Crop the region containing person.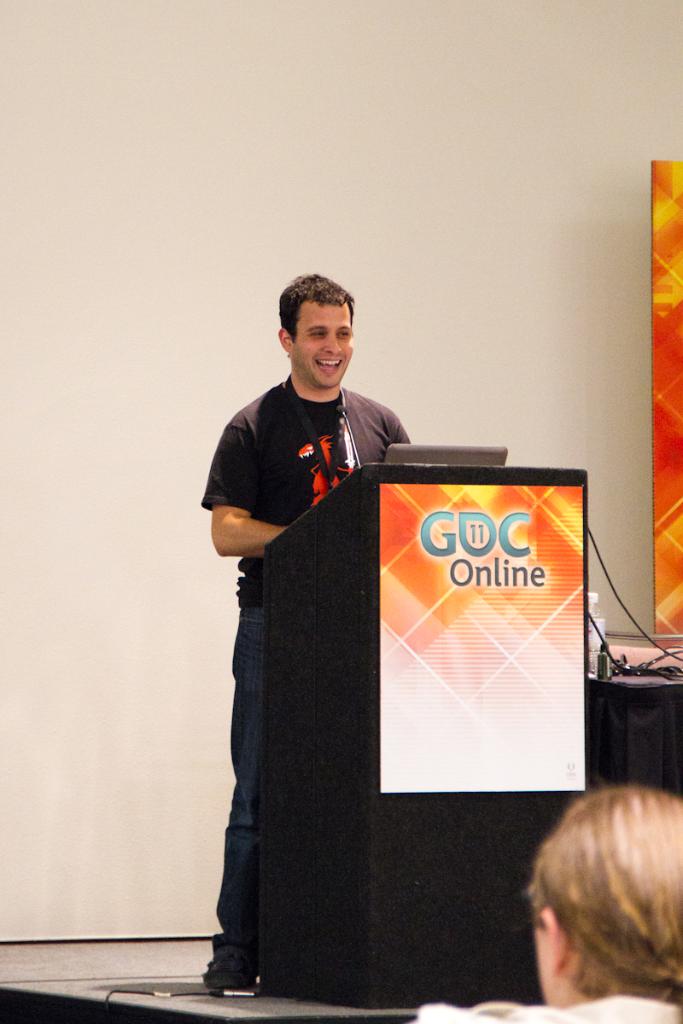
Crop region: x1=197, y1=272, x2=412, y2=1001.
